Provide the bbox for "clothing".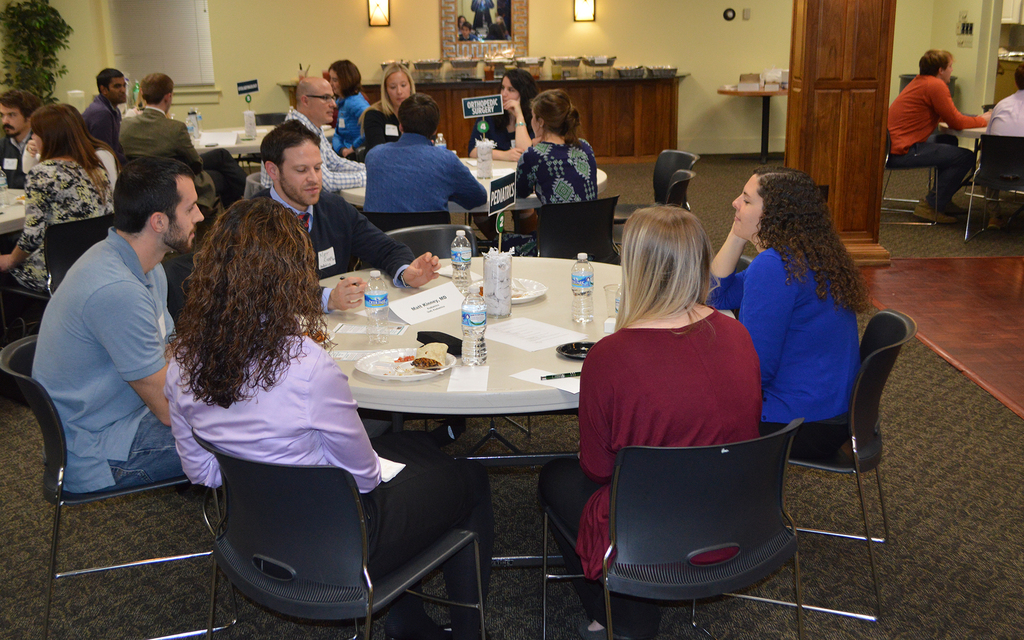
box=[358, 100, 449, 160].
